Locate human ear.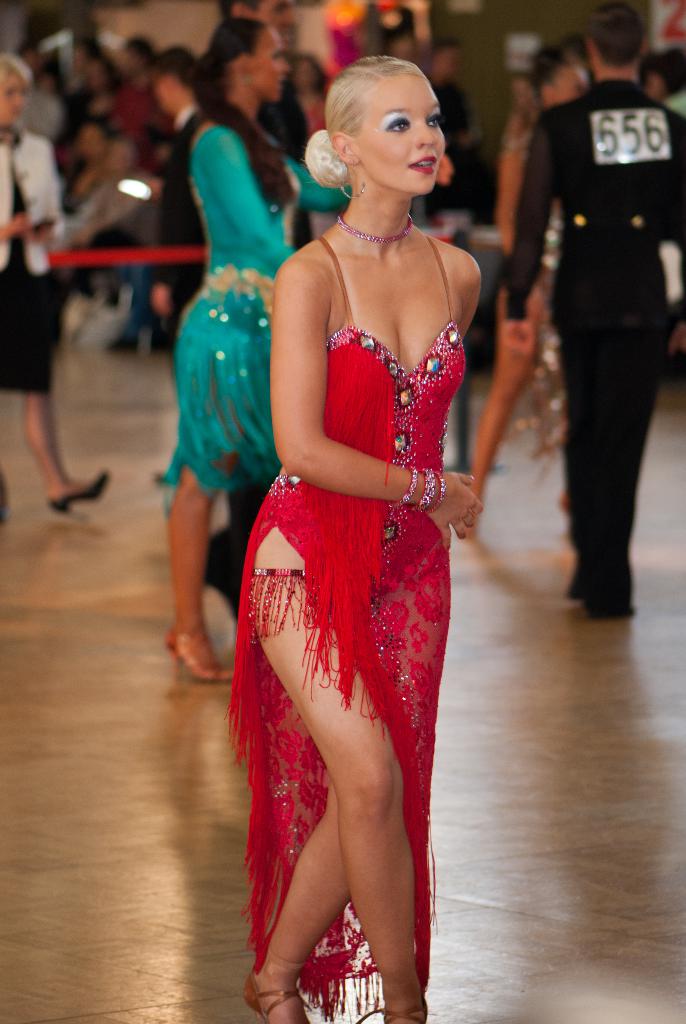
Bounding box: <bbox>239, 55, 253, 81</bbox>.
